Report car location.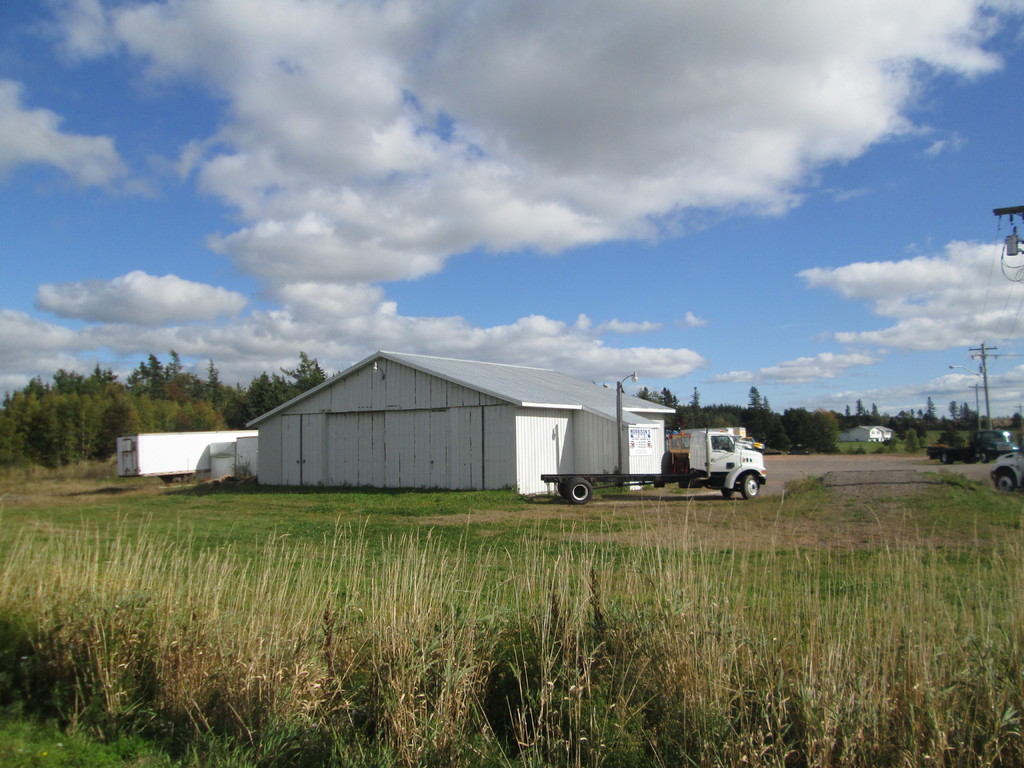
Report: Rect(989, 454, 1023, 493).
